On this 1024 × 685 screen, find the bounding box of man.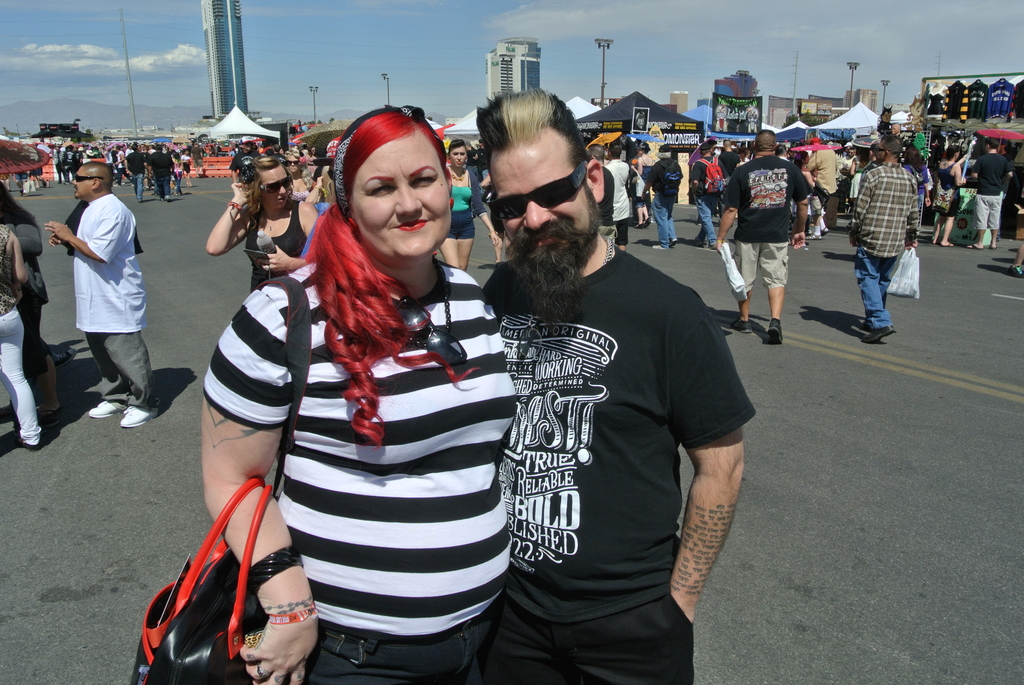
Bounding box: <region>717, 127, 814, 344</region>.
